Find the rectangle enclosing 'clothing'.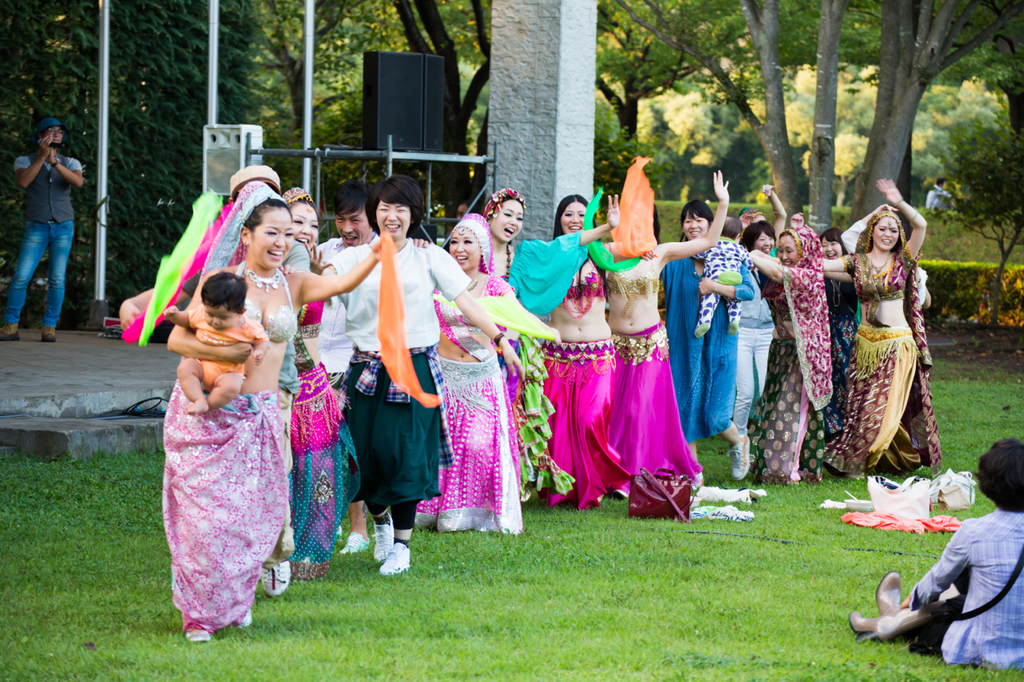
187,301,268,394.
